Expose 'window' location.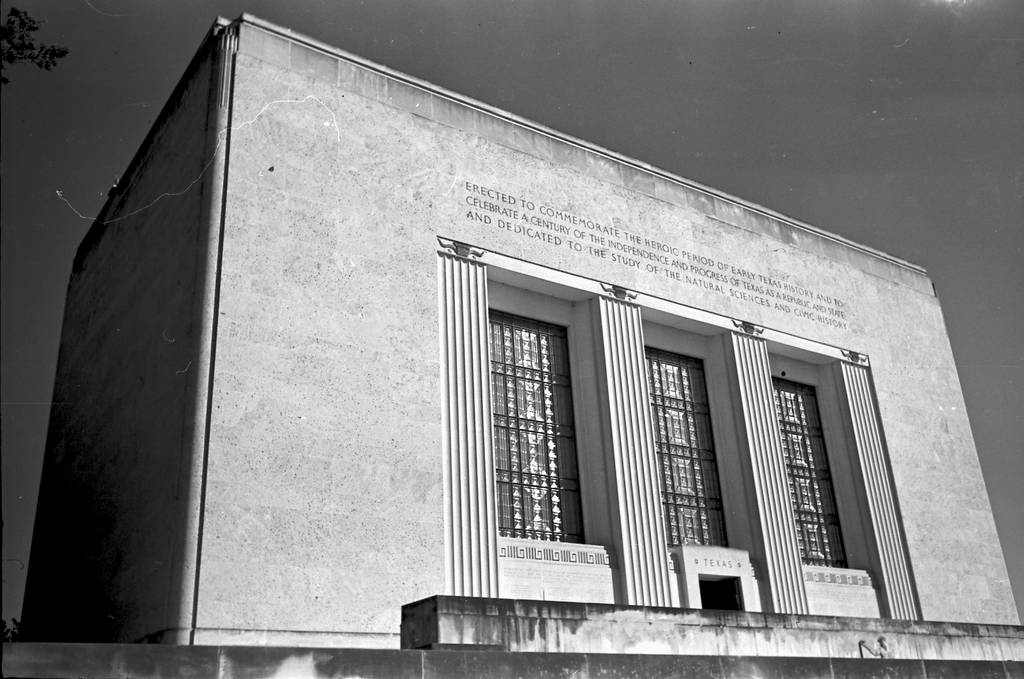
Exposed at (490, 312, 579, 537).
